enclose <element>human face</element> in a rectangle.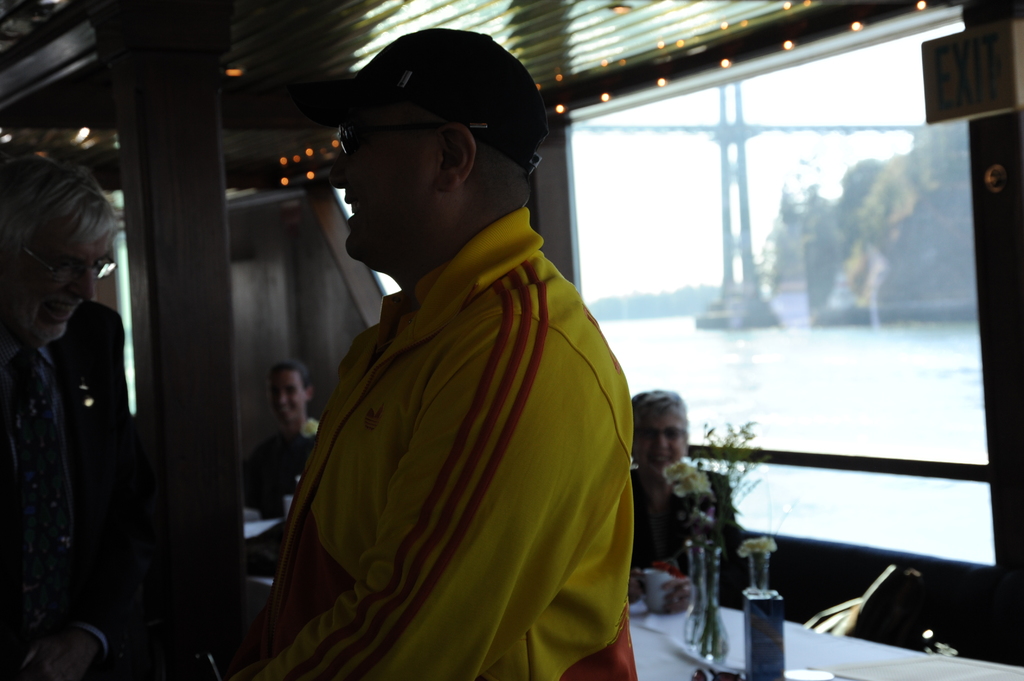
region(0, 235, 108, 342).
